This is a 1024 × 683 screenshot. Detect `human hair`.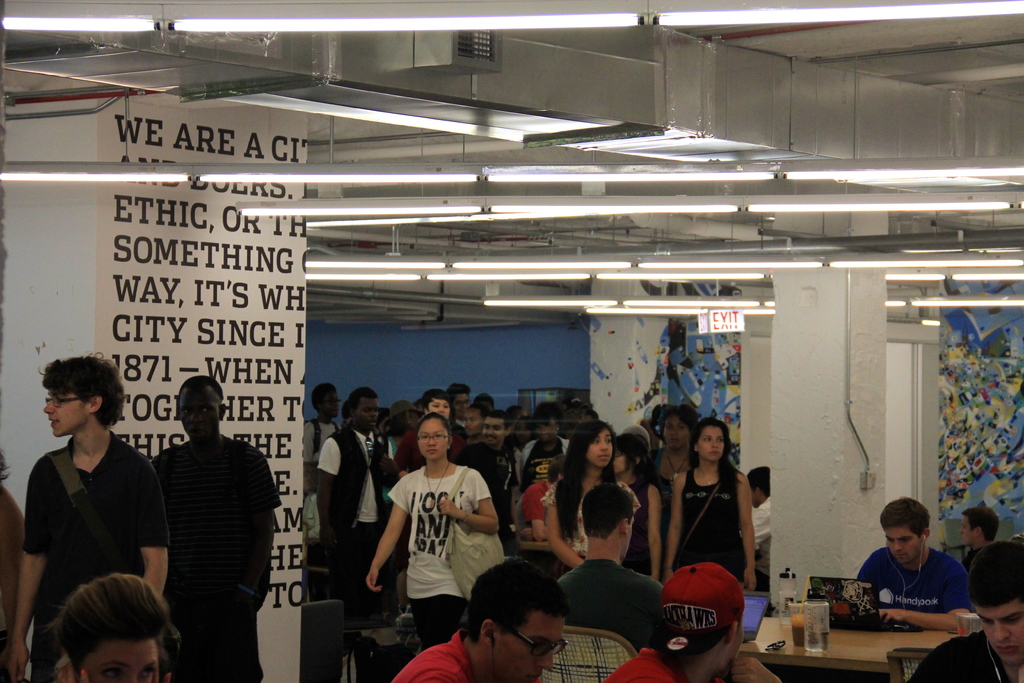
(41, 357, 126, 431).
